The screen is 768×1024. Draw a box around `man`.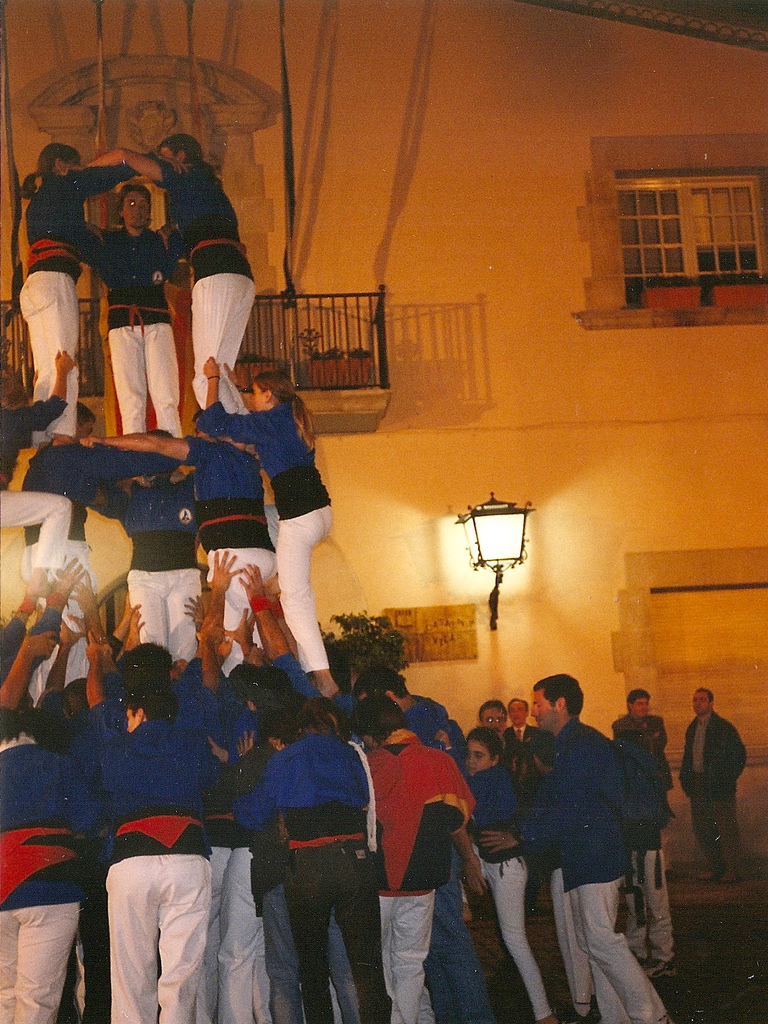
pyautogui.locateOnScreen(501, 693, 540, 776).
